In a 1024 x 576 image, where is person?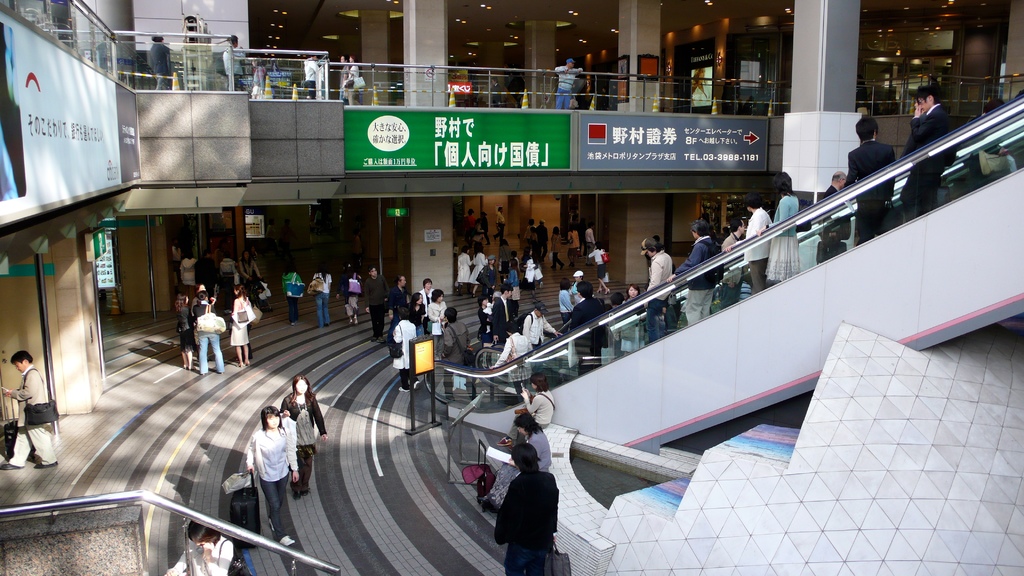
rect(168, 520, 234, 575).
